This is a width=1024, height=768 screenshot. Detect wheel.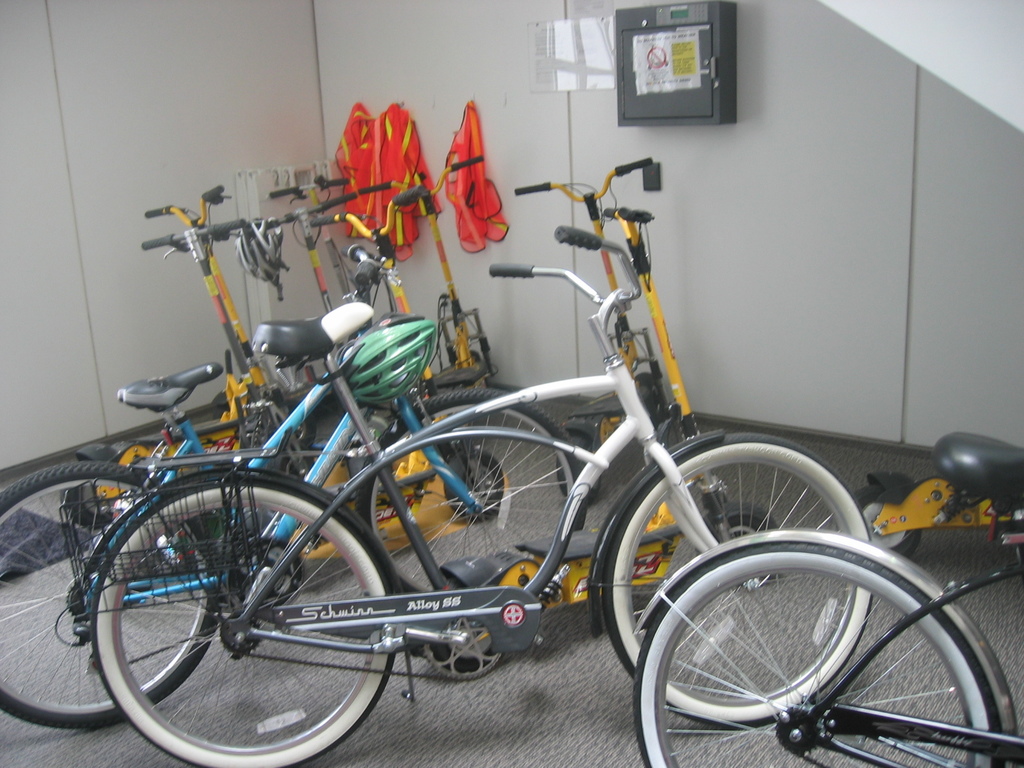
l=634, t=543, r=1000, b=767.
